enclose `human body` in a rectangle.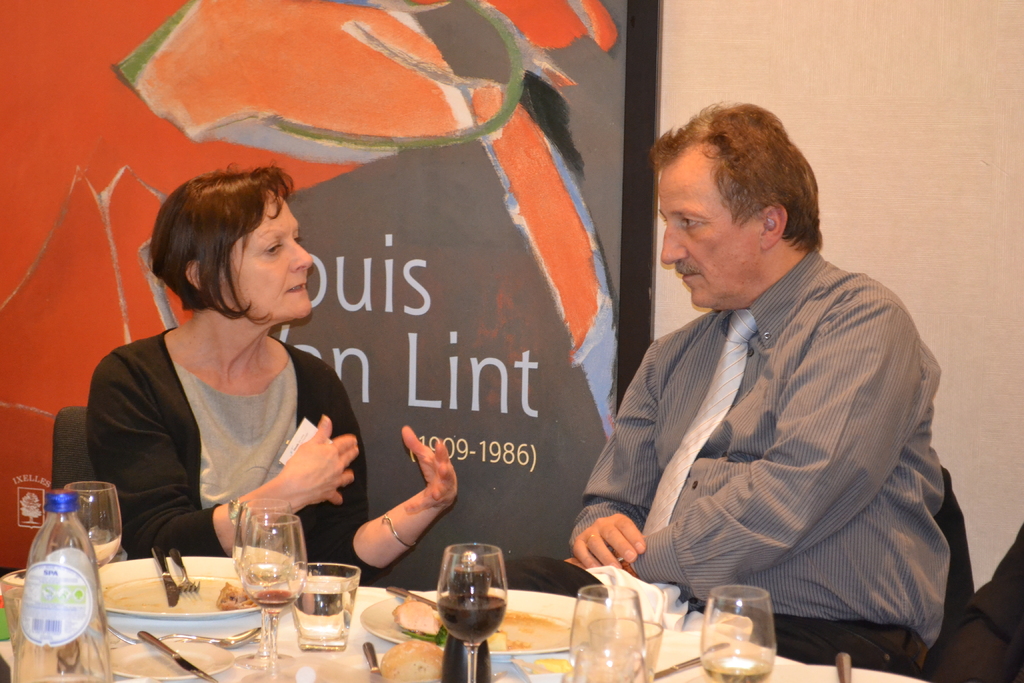
pyautogui.locateOnScreen(595, 129, 957, 670).
